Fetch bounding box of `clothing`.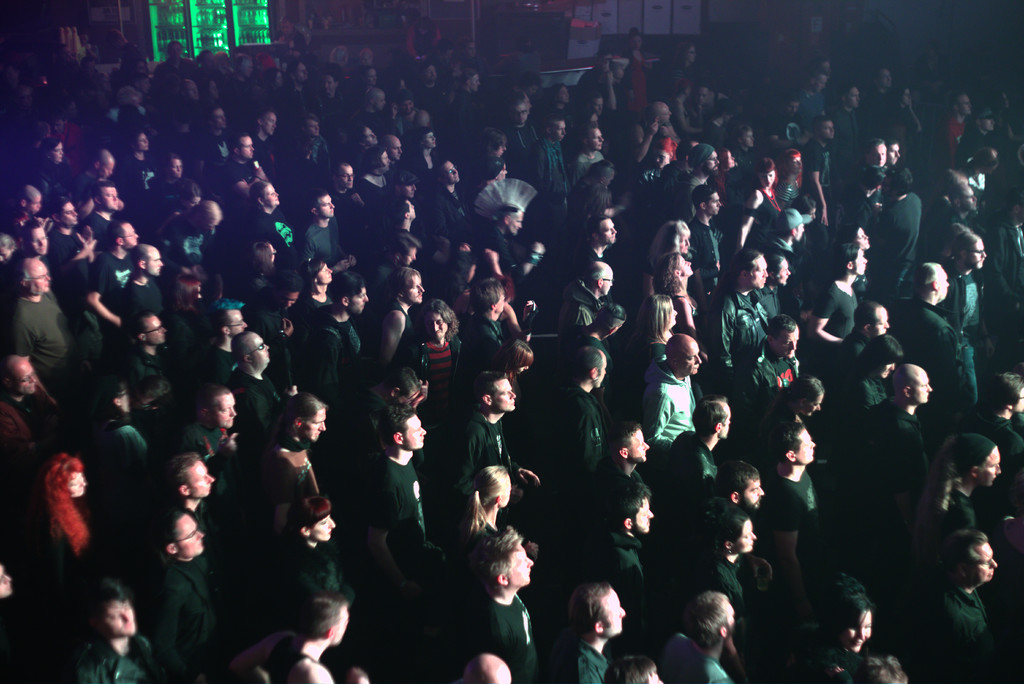
Bbox: x1=817, y1=283, x2=861, y2=342.
